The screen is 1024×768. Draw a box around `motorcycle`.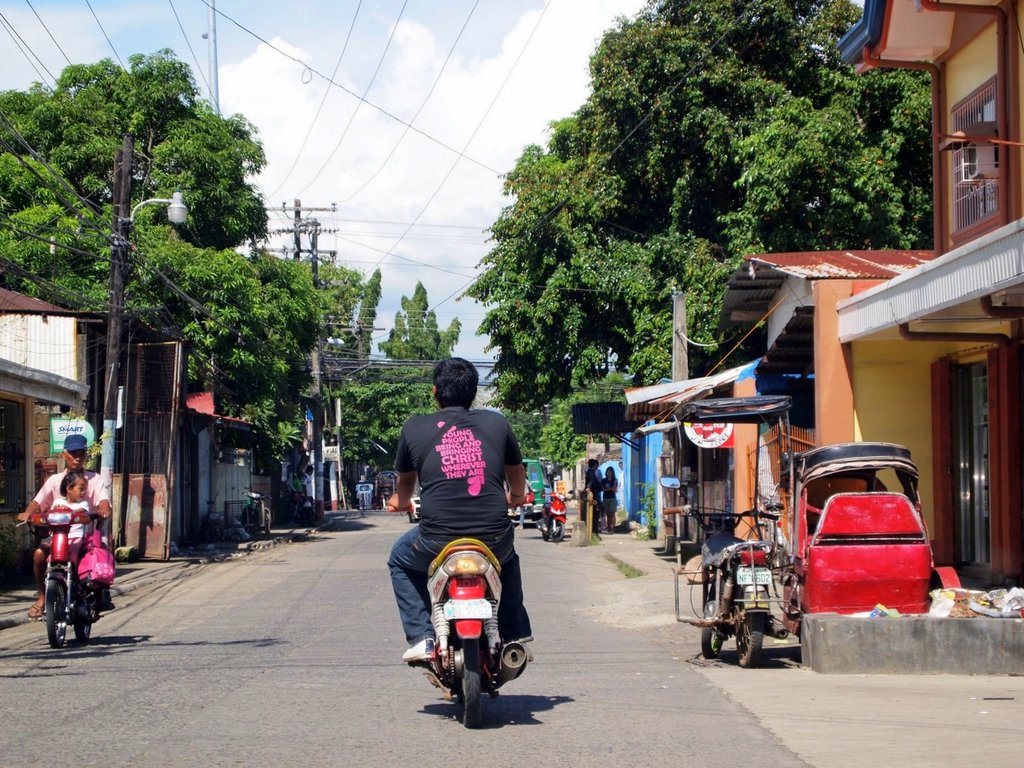
[657, 477, 792, 666].
